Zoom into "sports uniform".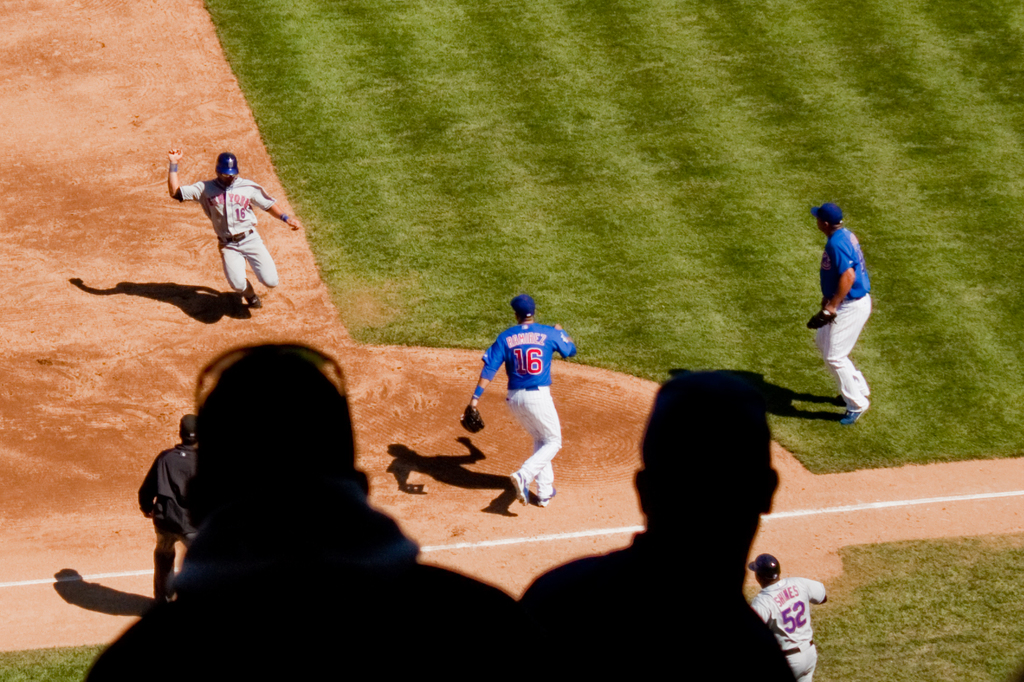
Zoom target: locate(174, 176, 284, 286).
